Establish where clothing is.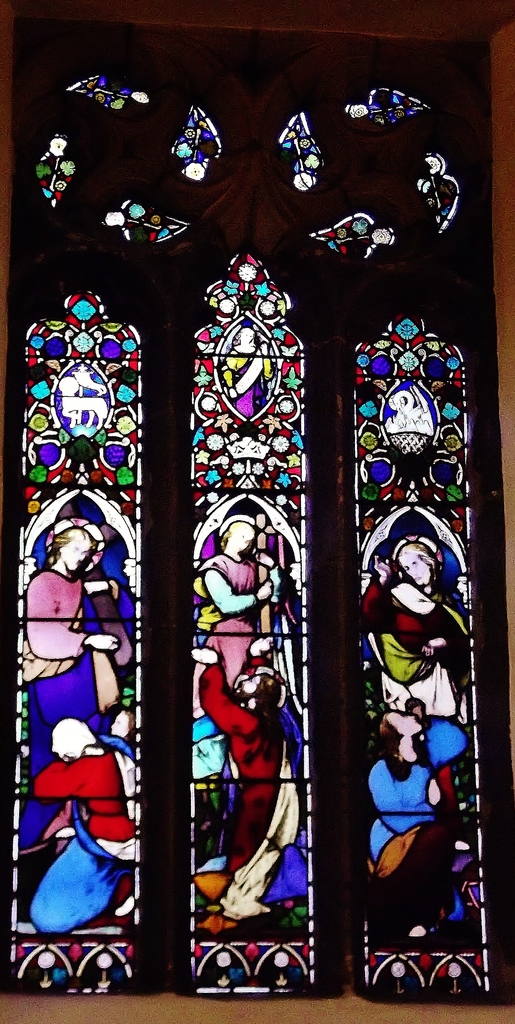
Established at pyautogui.locateOnScreen(192, 557, 260, 703).
